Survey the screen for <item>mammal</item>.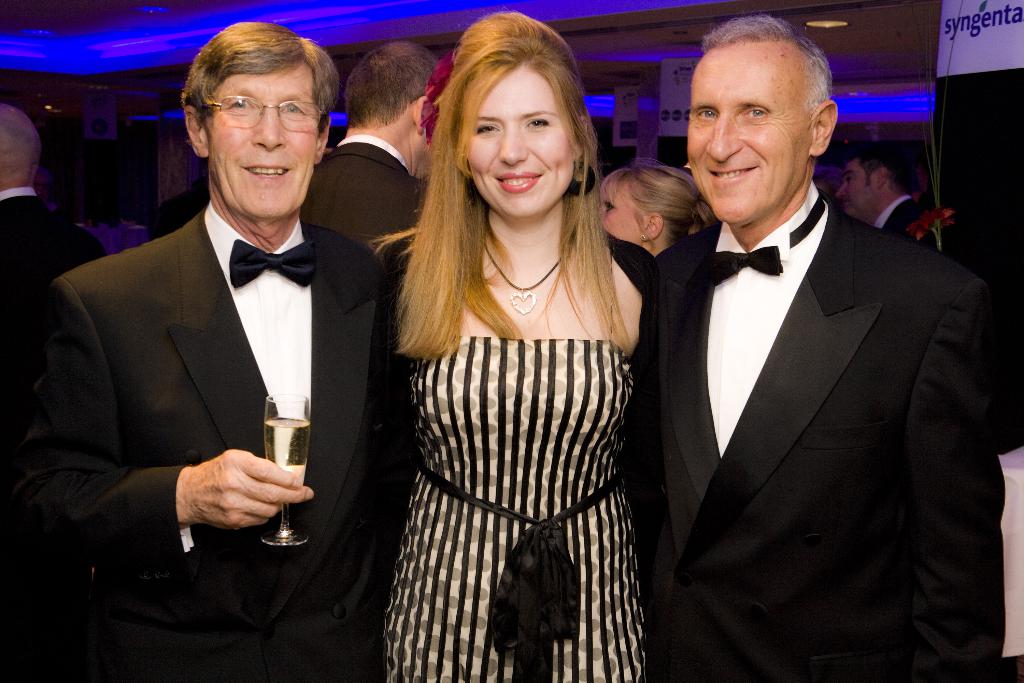
Survey found: [x1=595, y1=154, x2=703, y2=293].
